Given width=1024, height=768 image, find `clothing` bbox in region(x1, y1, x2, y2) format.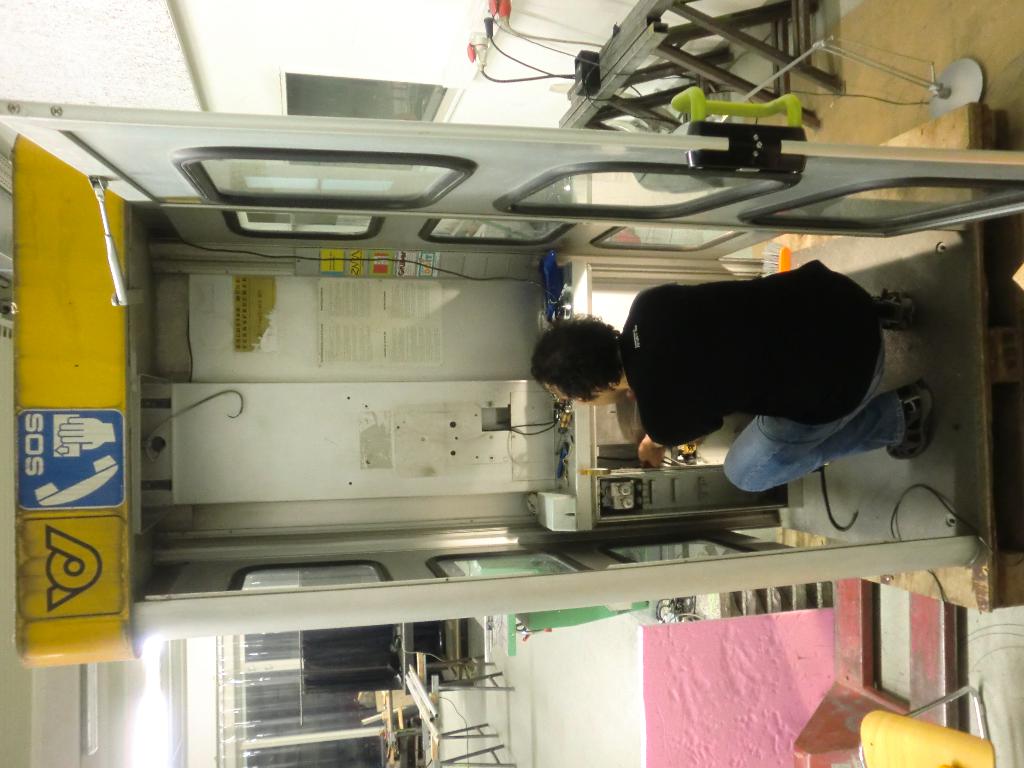
region(568, 247, 929, 495).
